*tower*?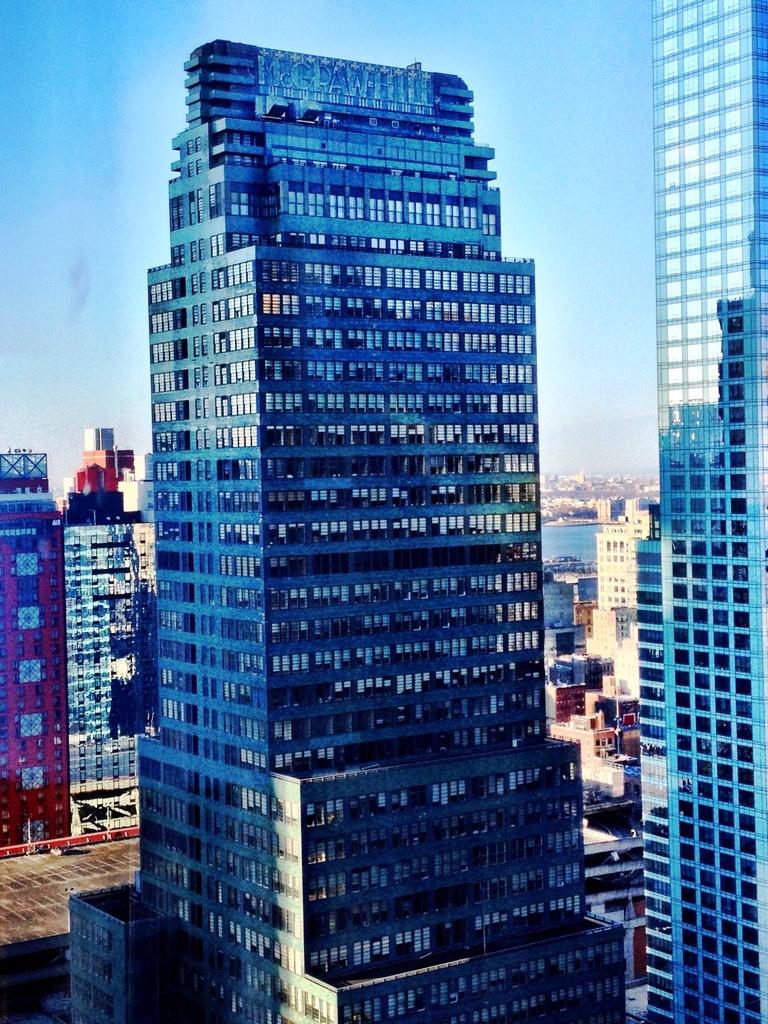
BBox(66, 35, 629, 1023)
